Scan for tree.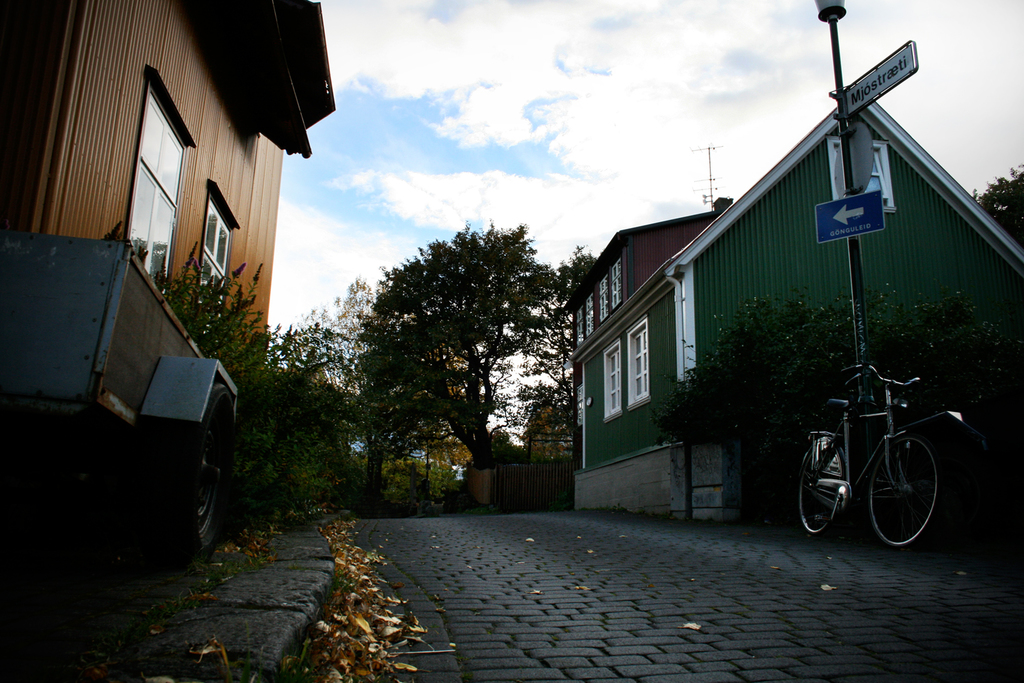
Scan result: (640, 290, 1023, 562).
